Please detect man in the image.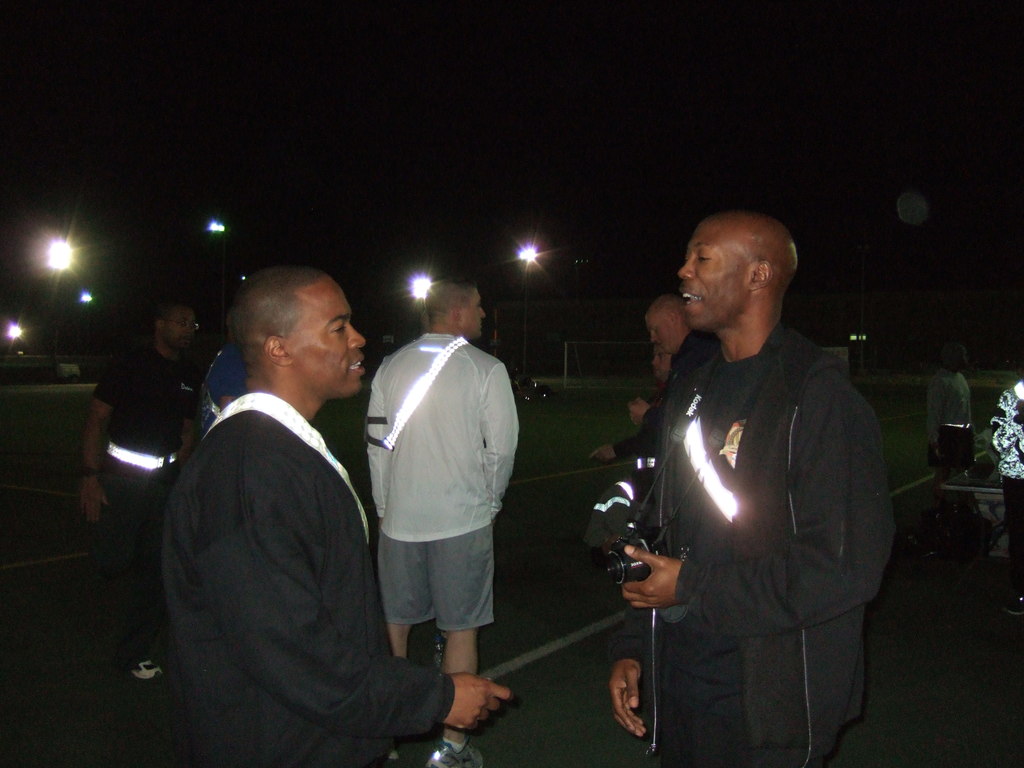
locate(607, 209, 897, 767).
